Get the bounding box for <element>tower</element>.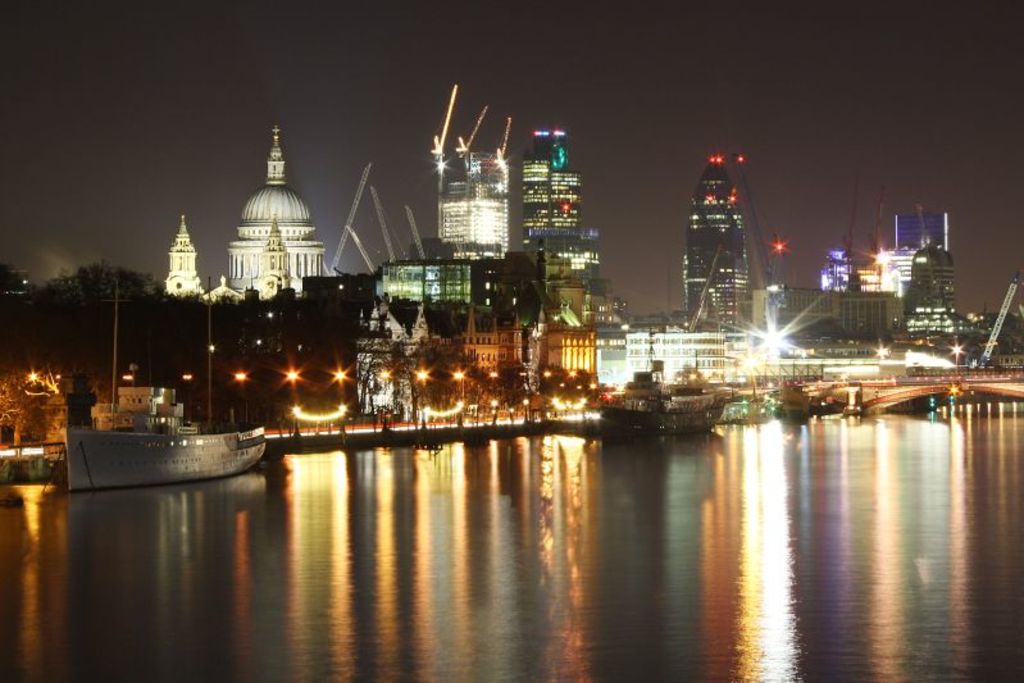
x1=656 y1=140 x2=795 y2=386.
